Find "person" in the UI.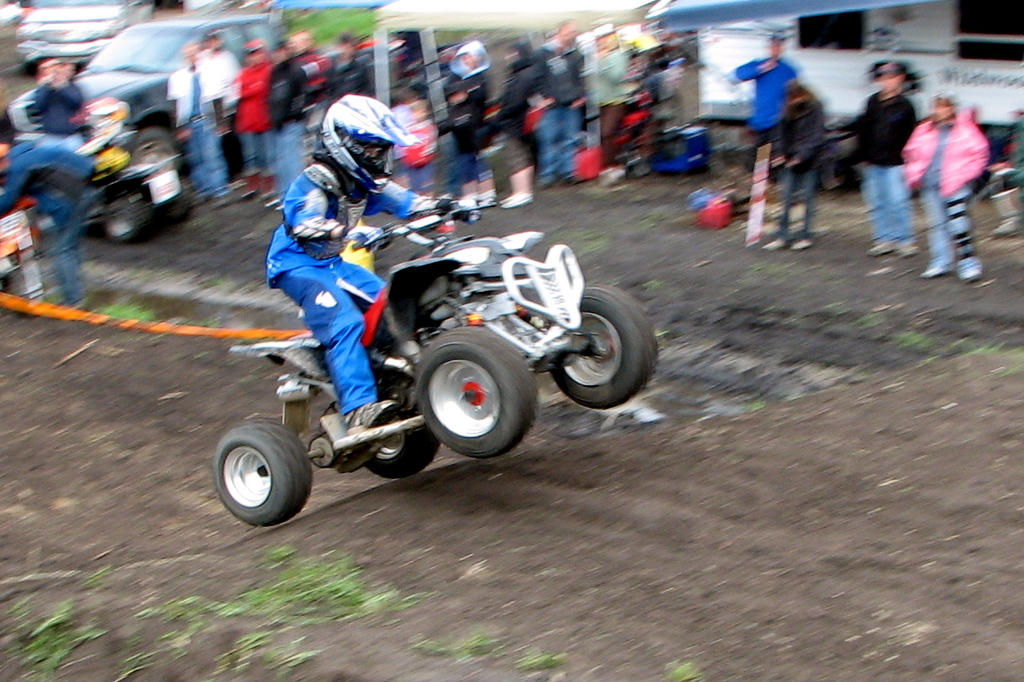
UI element at rect(730, 27, 799, 168).
